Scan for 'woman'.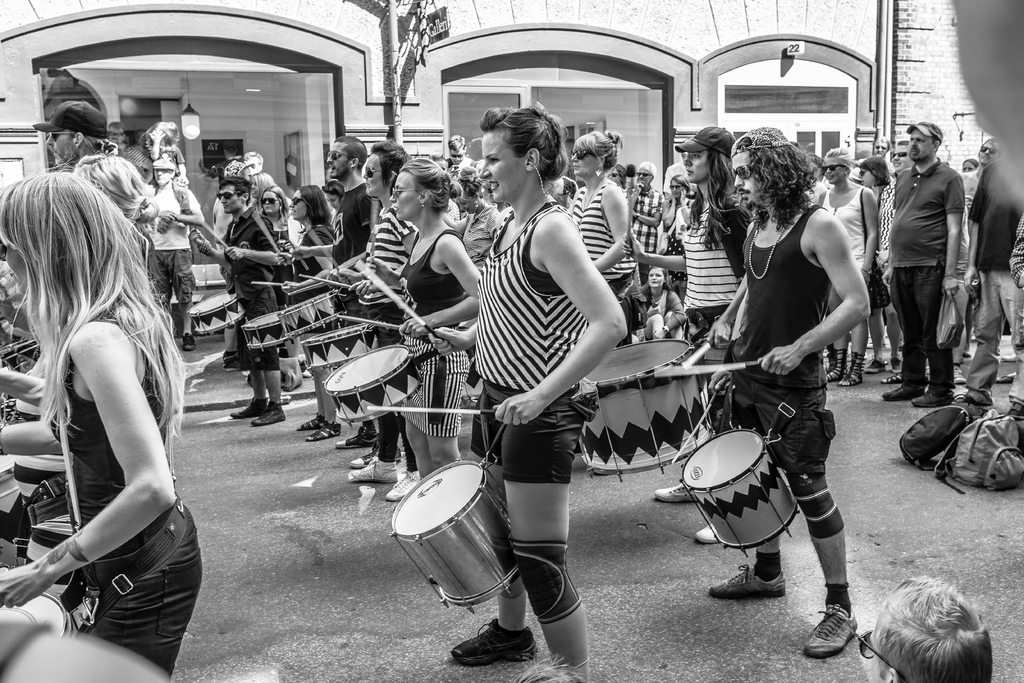
Scan result: [275,181,342,443].
